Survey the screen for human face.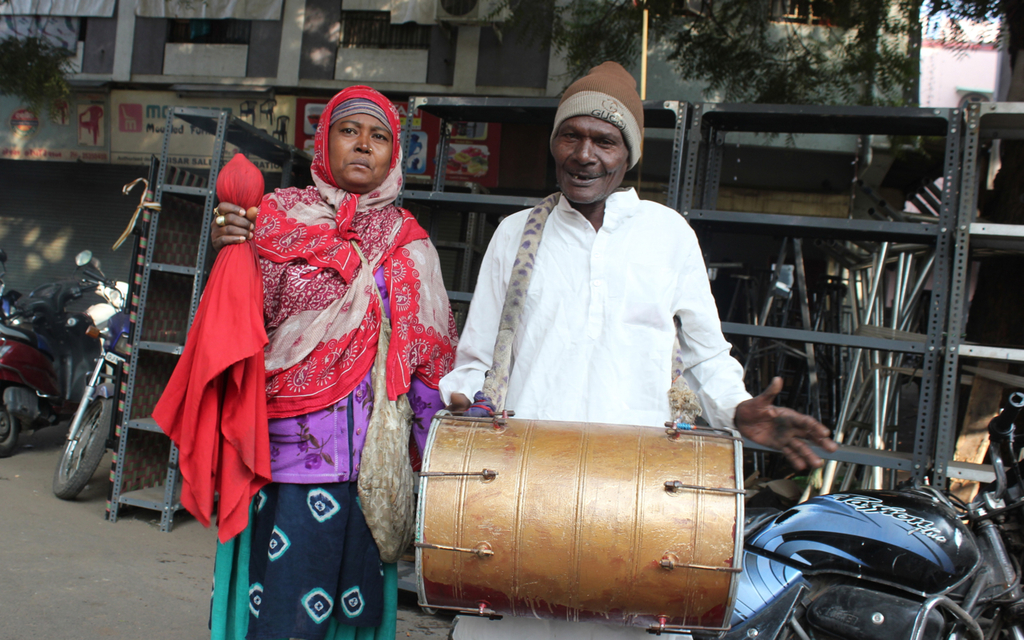
Survey found: l=328, t=112, r=394, b=187.
